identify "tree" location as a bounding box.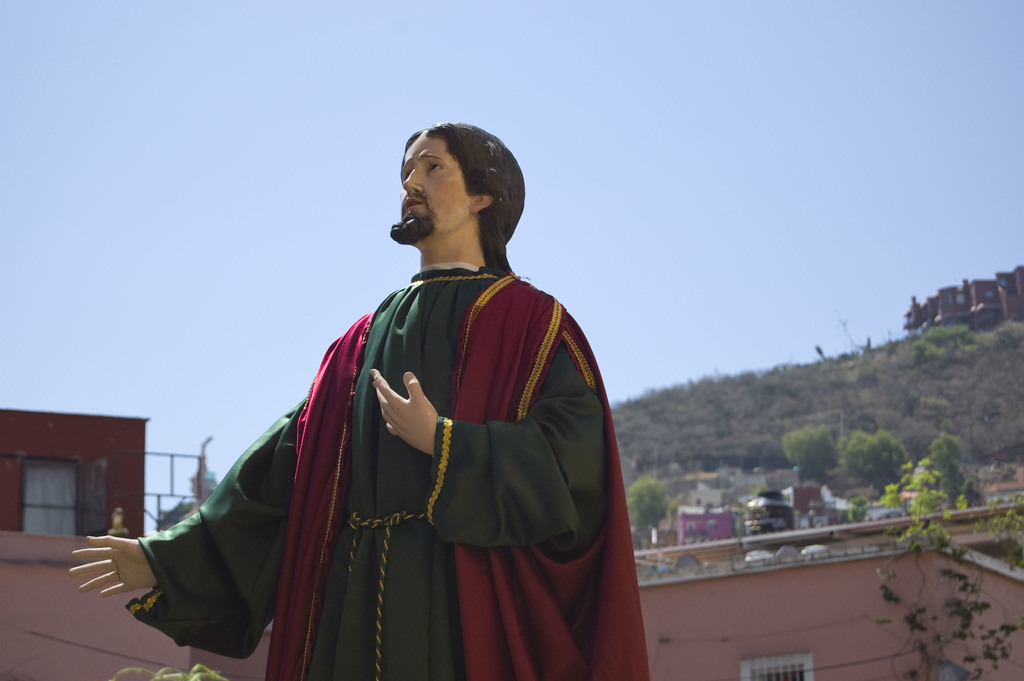
(838, 427, 914, 494).
